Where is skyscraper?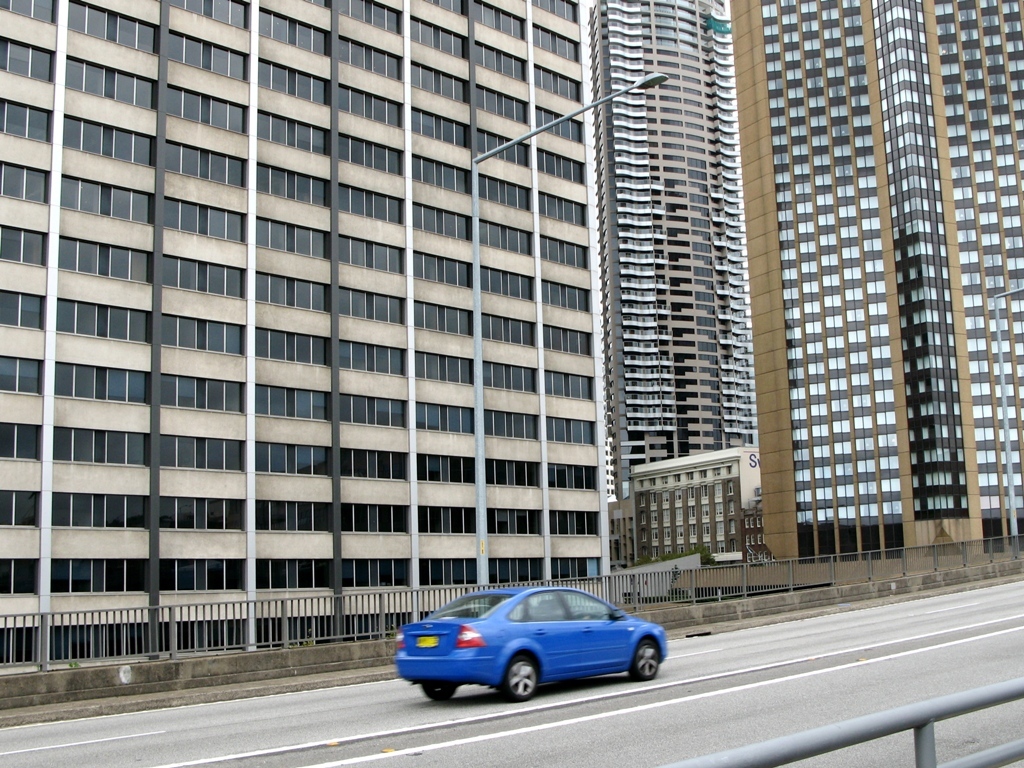
l=586, t=0, r=759, b=497.
